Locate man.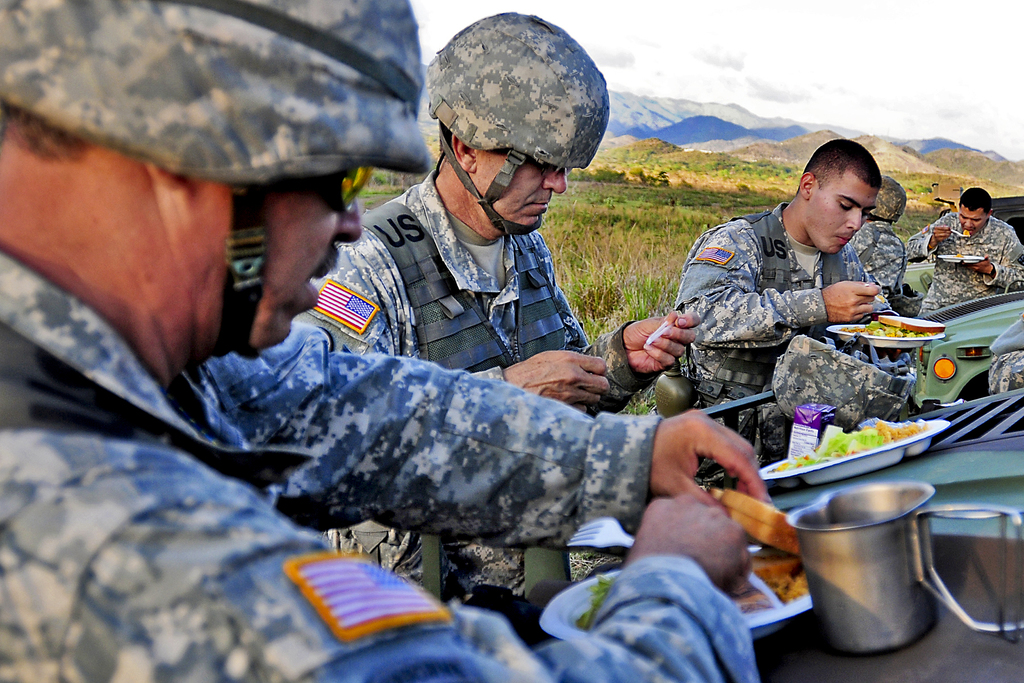
Bounding box: 849,176,911,302.
